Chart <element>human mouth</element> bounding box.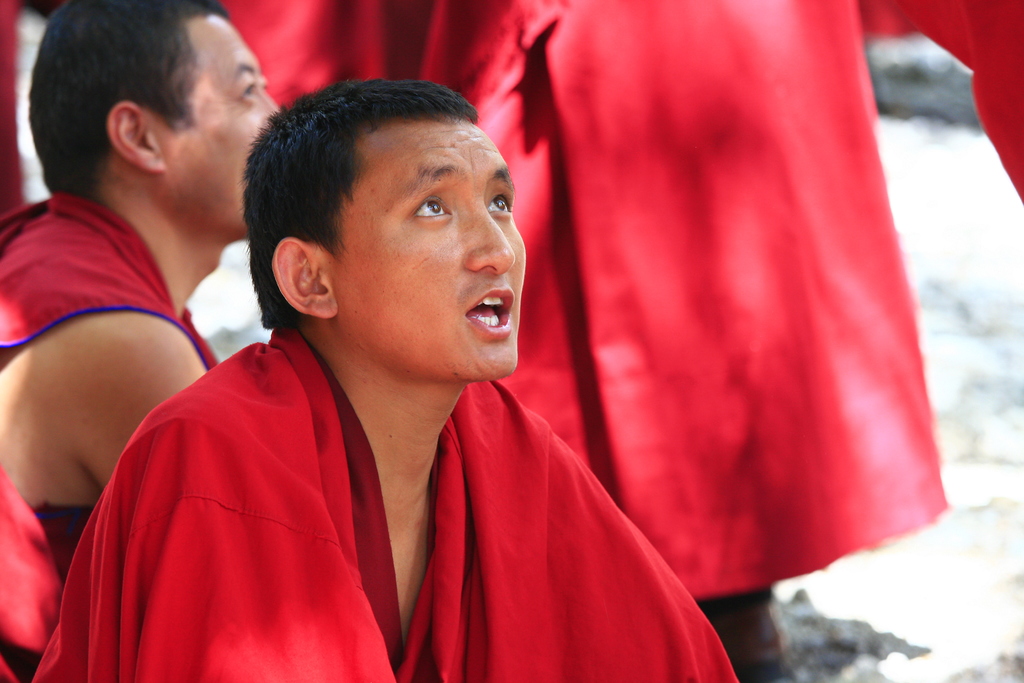
Charted: crop(456, 279, 520, 339).
